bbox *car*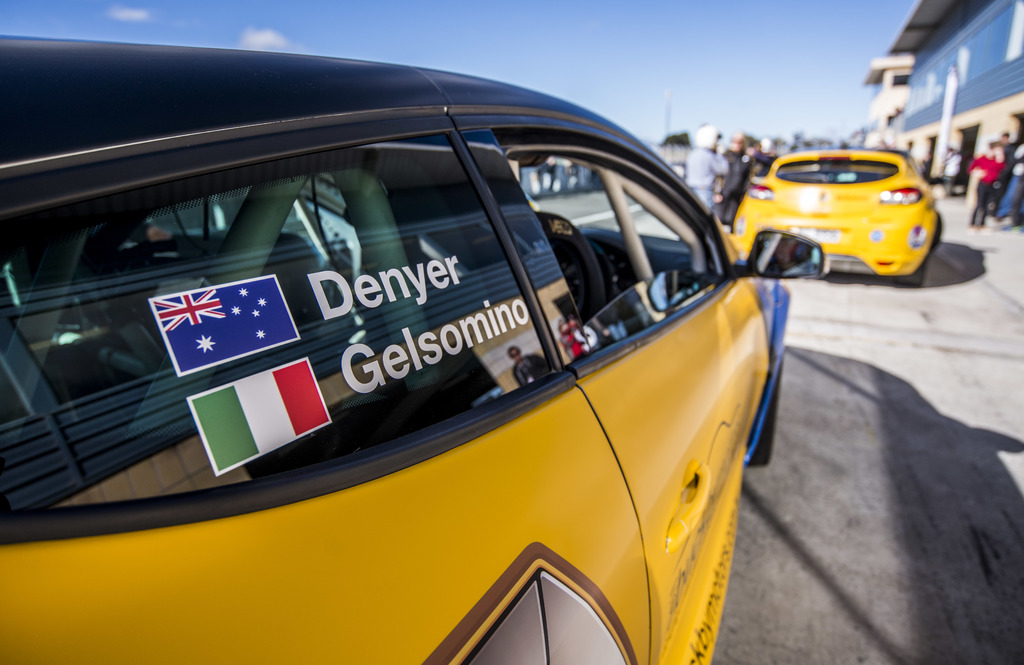
locate(0, 62, 824, 664)
